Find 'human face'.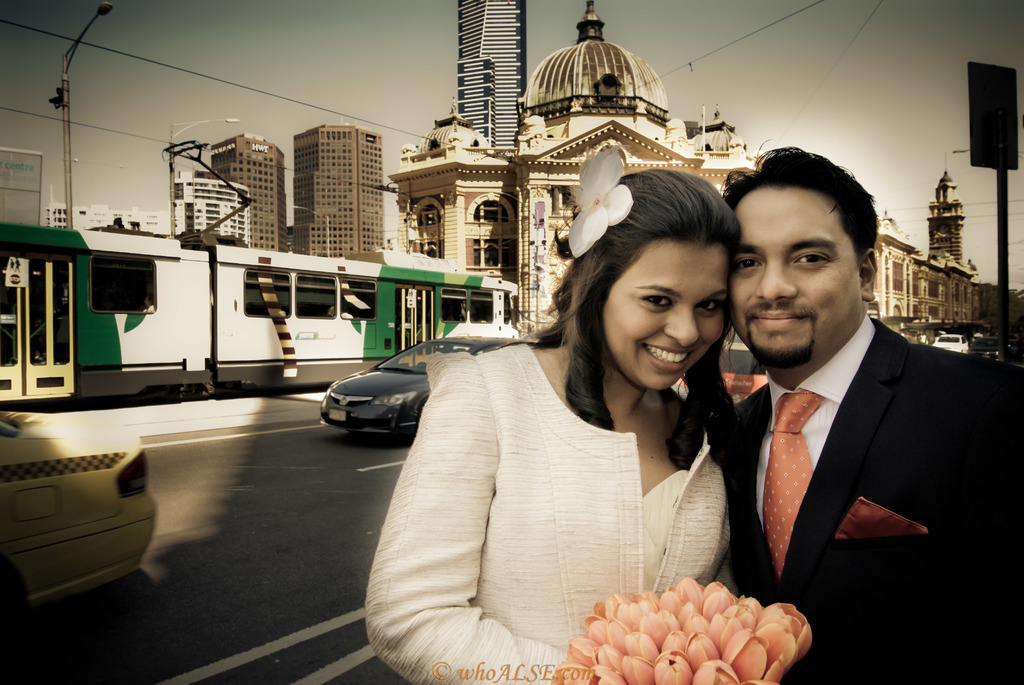
594:216:732:393.
